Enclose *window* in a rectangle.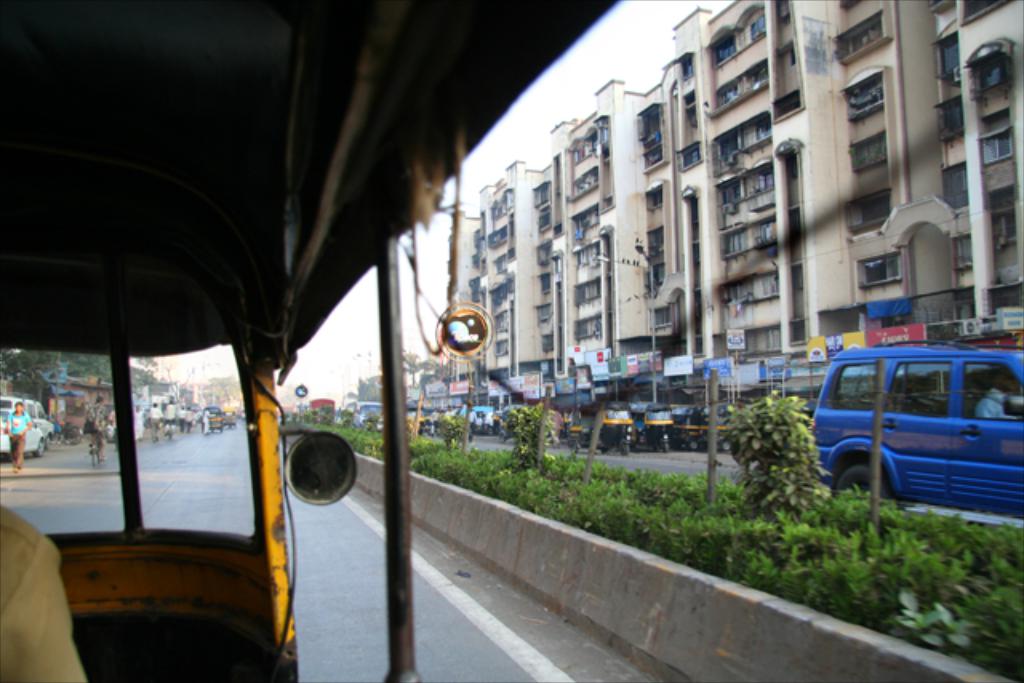
757/218/771/243.
